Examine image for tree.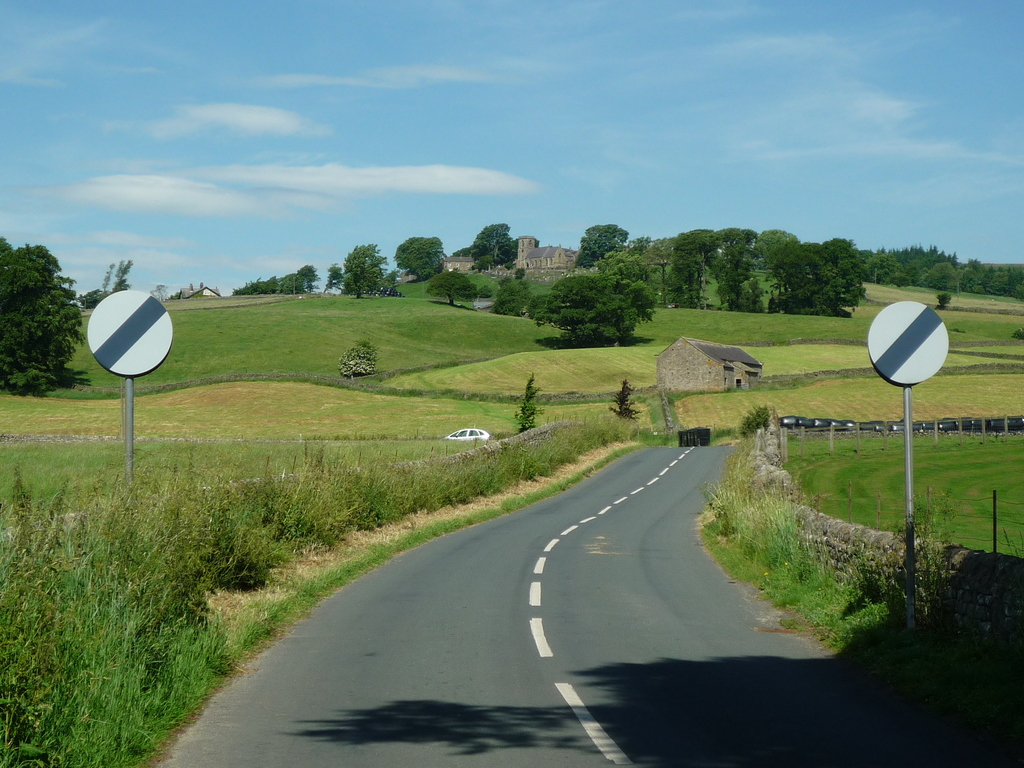
Examination result: 110,259,138,297.
